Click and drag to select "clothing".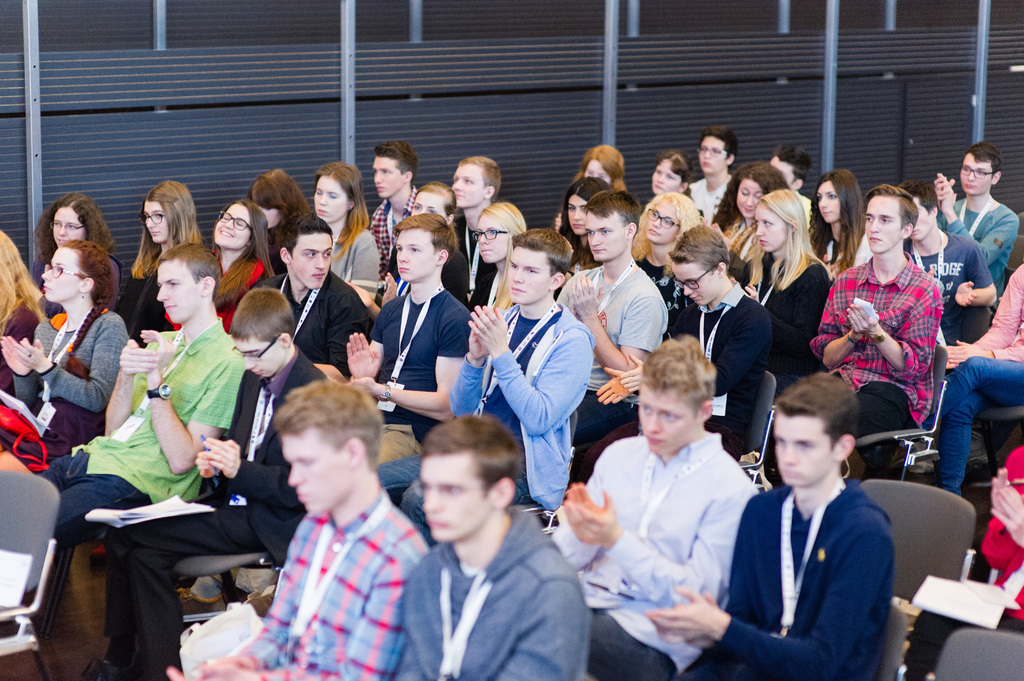
Selection: 664 277 775 422.
